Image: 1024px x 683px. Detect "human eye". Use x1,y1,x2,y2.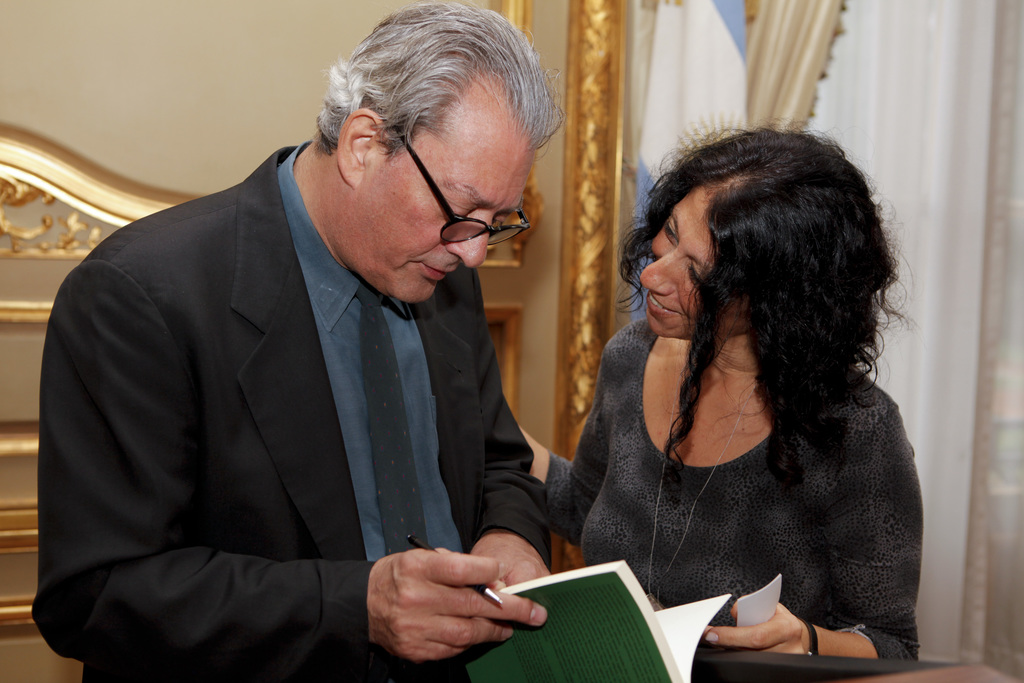
691,245,721,287.
